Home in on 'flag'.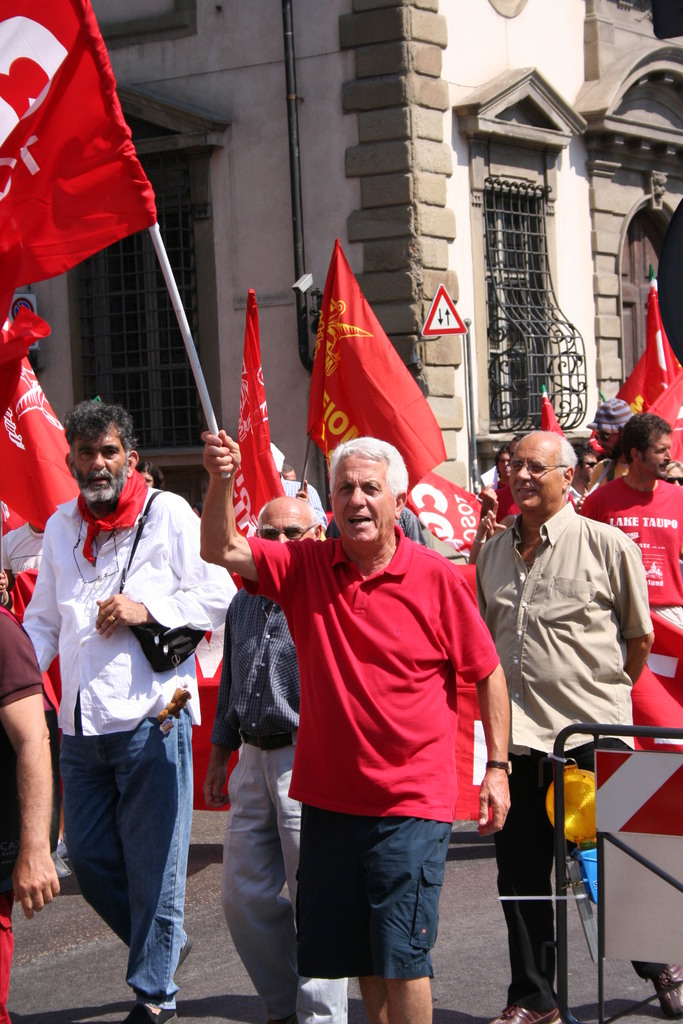
Homed in at (298,236,452,497).
